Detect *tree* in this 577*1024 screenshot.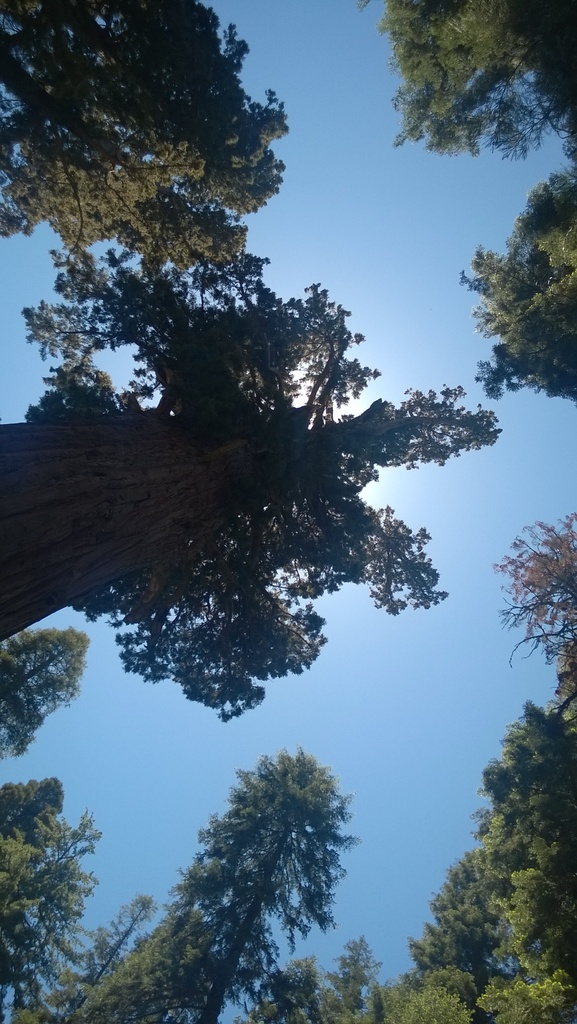
Detection: <box>0,767,193,1023</box>.
